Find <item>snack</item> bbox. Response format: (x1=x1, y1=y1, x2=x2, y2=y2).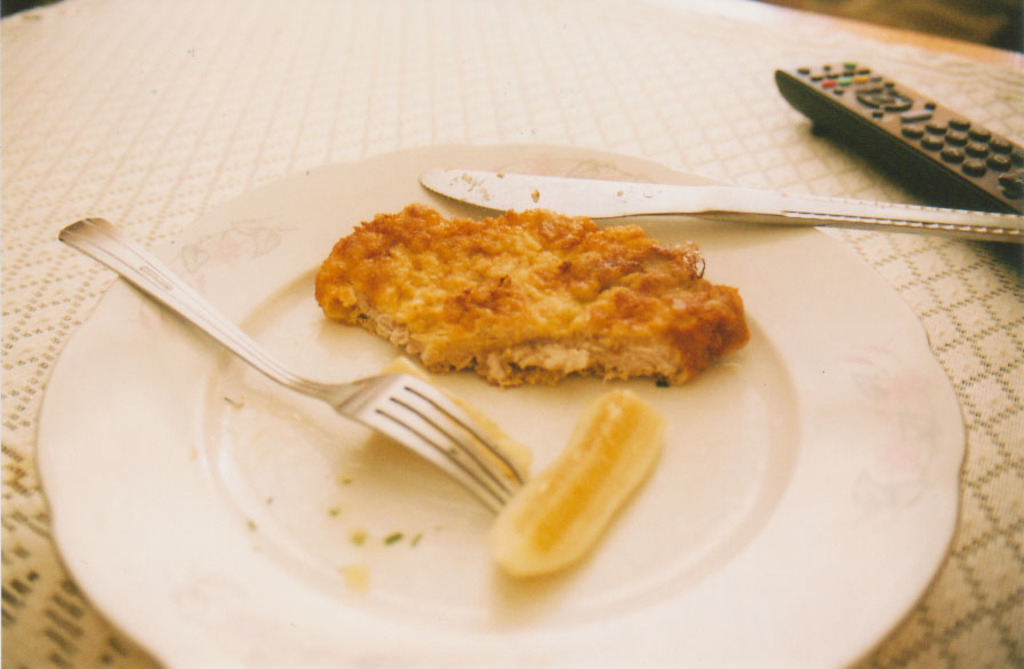
(x1=307, y1=200, x2=744, y2=389).
